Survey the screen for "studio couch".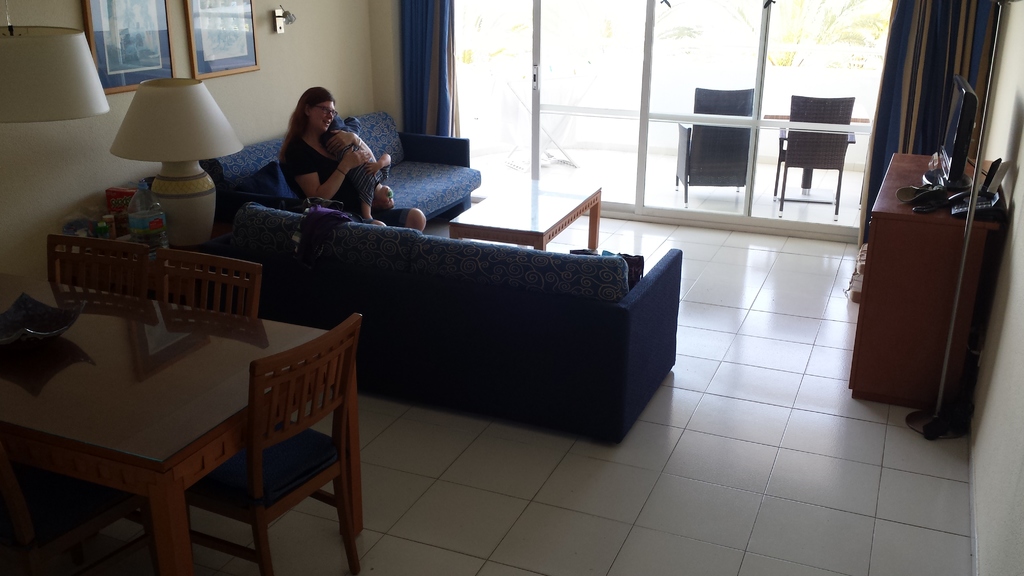
Survey found: bbox(220, 189, 686, 463).
